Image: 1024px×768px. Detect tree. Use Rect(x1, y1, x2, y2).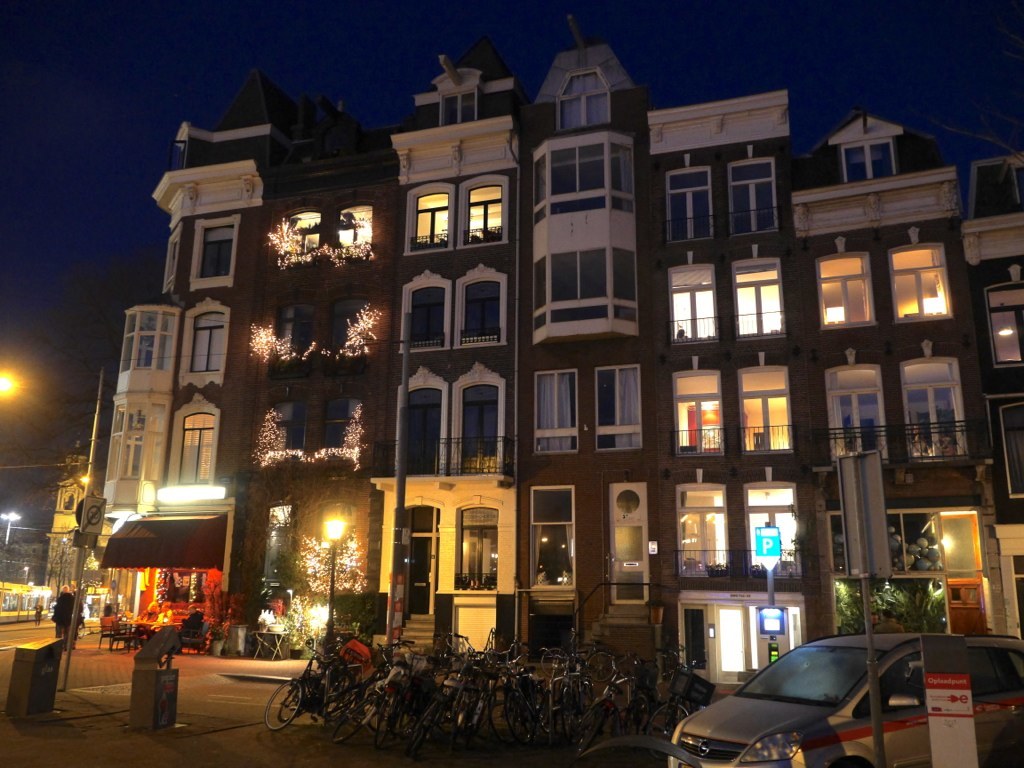
Rect(281, 492, 368, 656).
